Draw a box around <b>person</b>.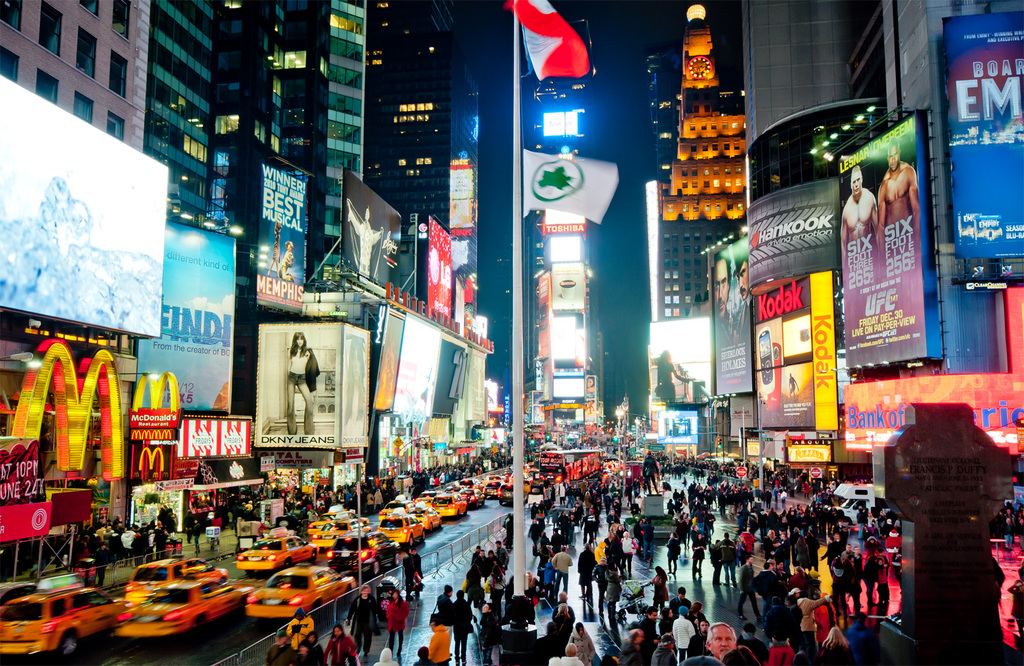
l=839, t=159, r=877, b=265.
